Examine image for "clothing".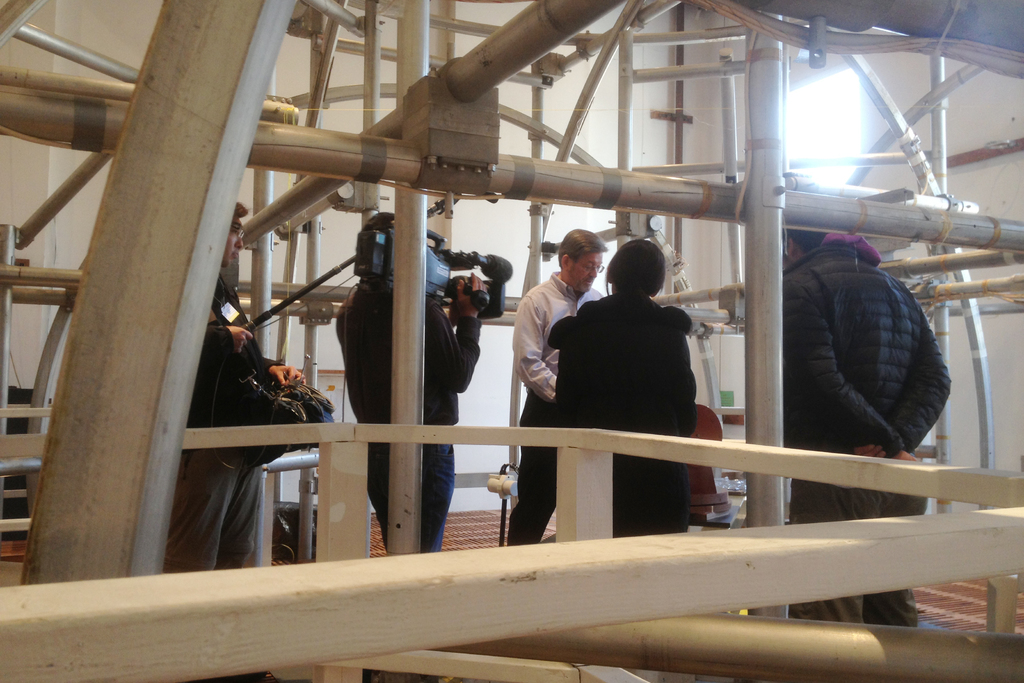
Examination result: l=168, t=274, r=333, b=572.
